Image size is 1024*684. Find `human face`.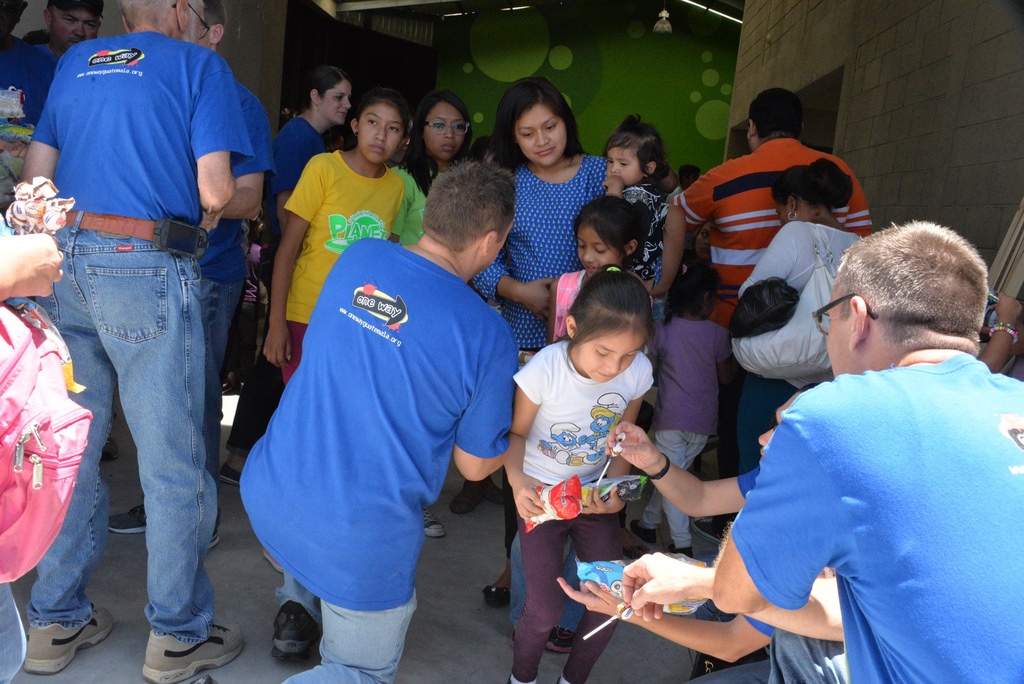
x1=358 y1=102 x2=401 y2=168.
